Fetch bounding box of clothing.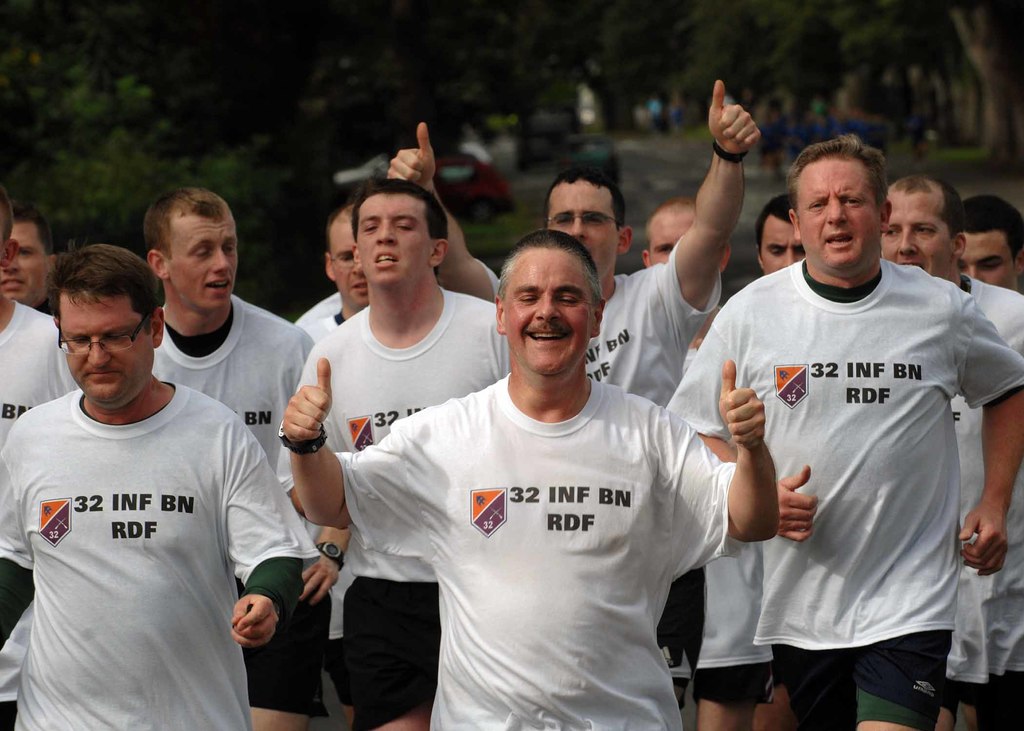
Bbox: x1=0 y1=381 x2=325 y2=730.
